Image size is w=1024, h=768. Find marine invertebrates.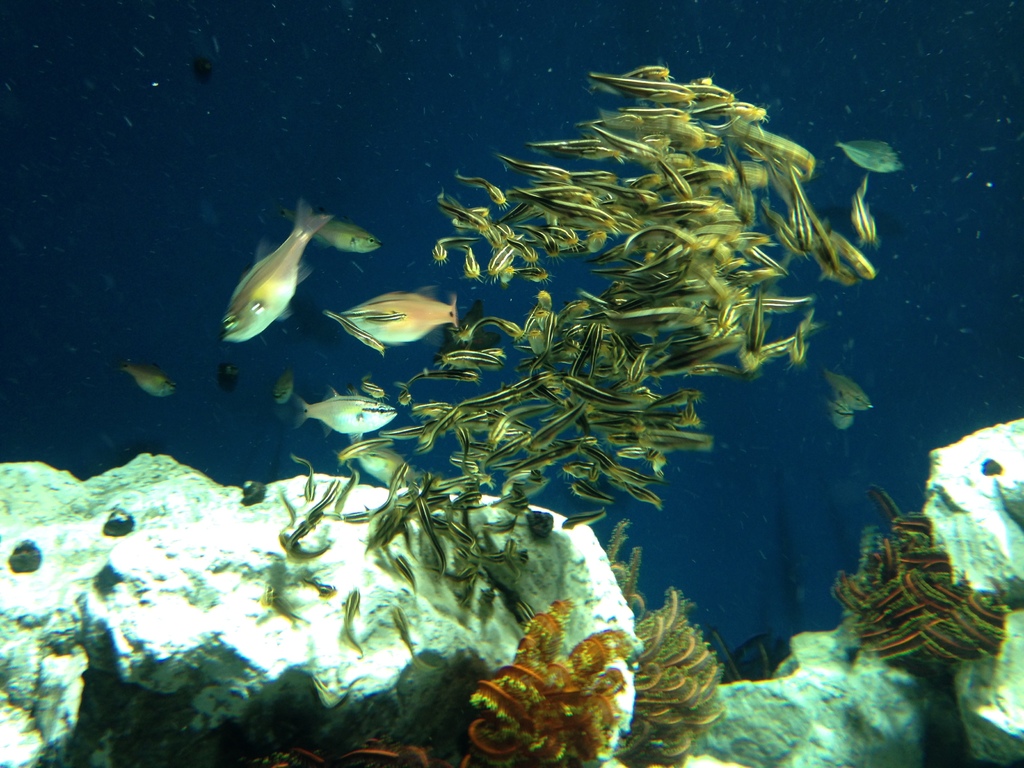
box=[830, 483, 1016, 680].
